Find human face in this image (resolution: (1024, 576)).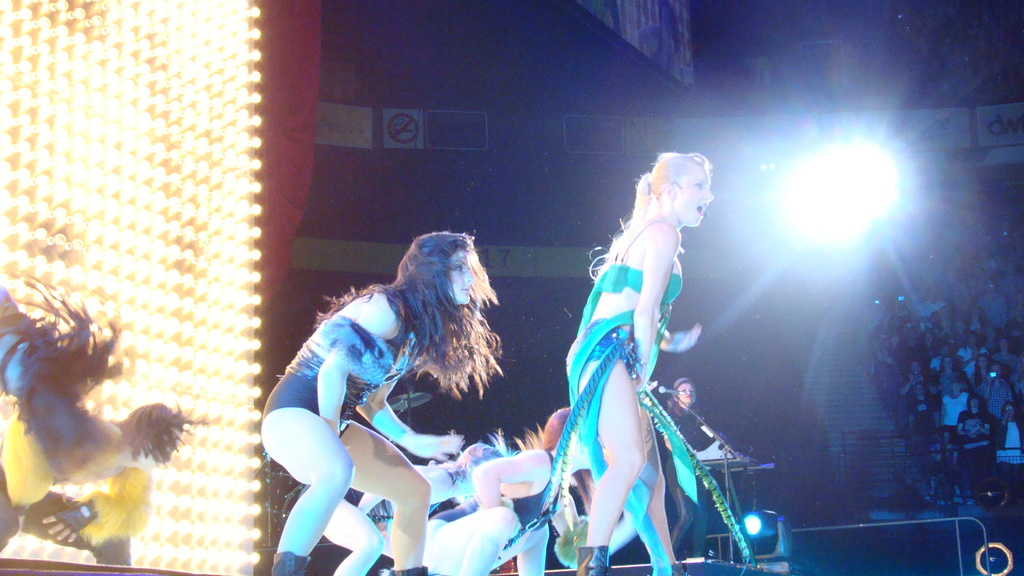
box=[678, 167, 715, 225].
